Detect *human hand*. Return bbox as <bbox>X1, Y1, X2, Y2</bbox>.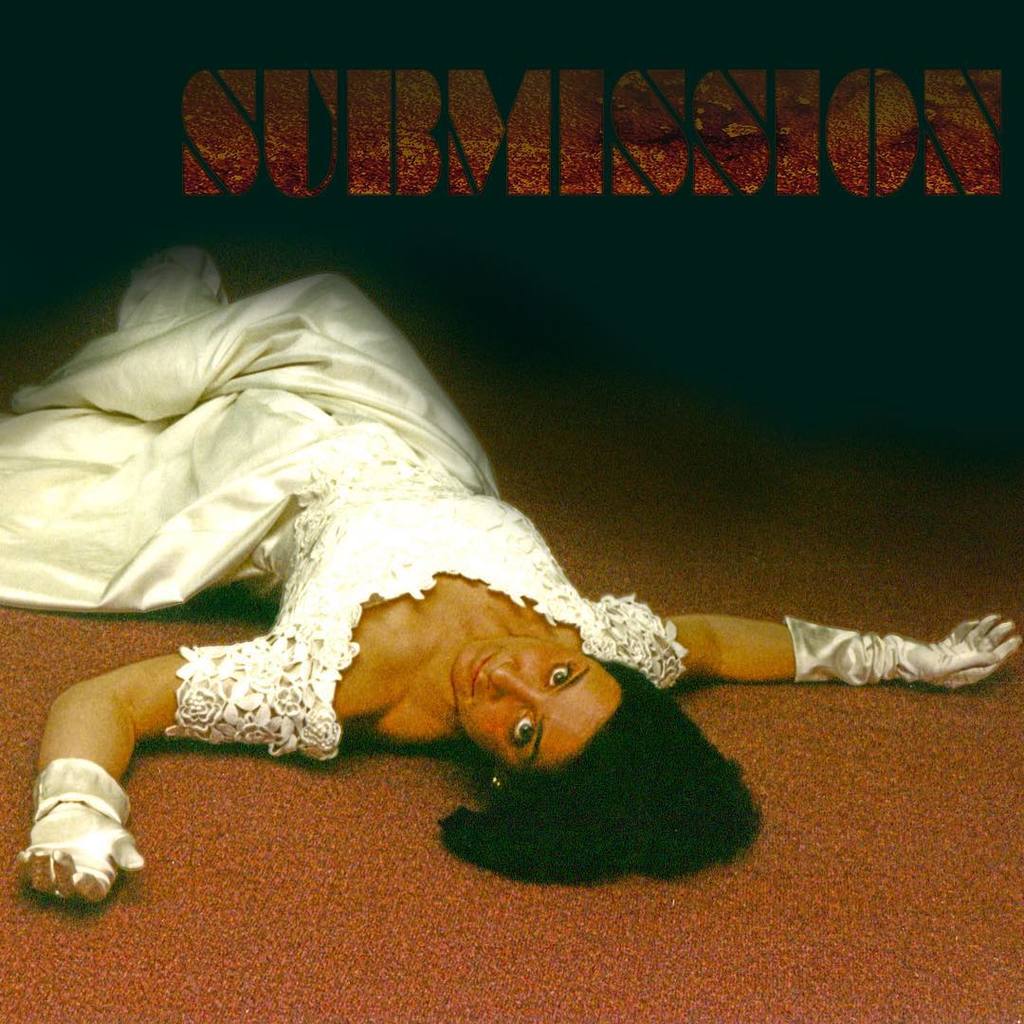
<bbox>7, 796, 150, 914</bbox>.
